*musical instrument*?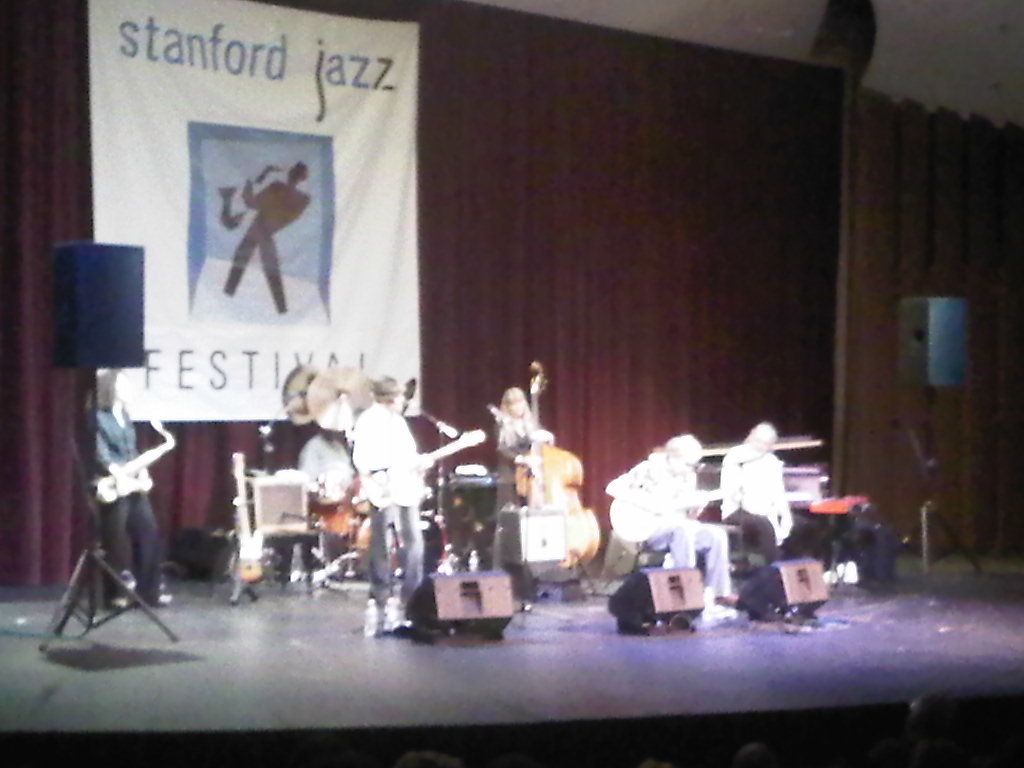
l=605, t=481, r=741, b=550
